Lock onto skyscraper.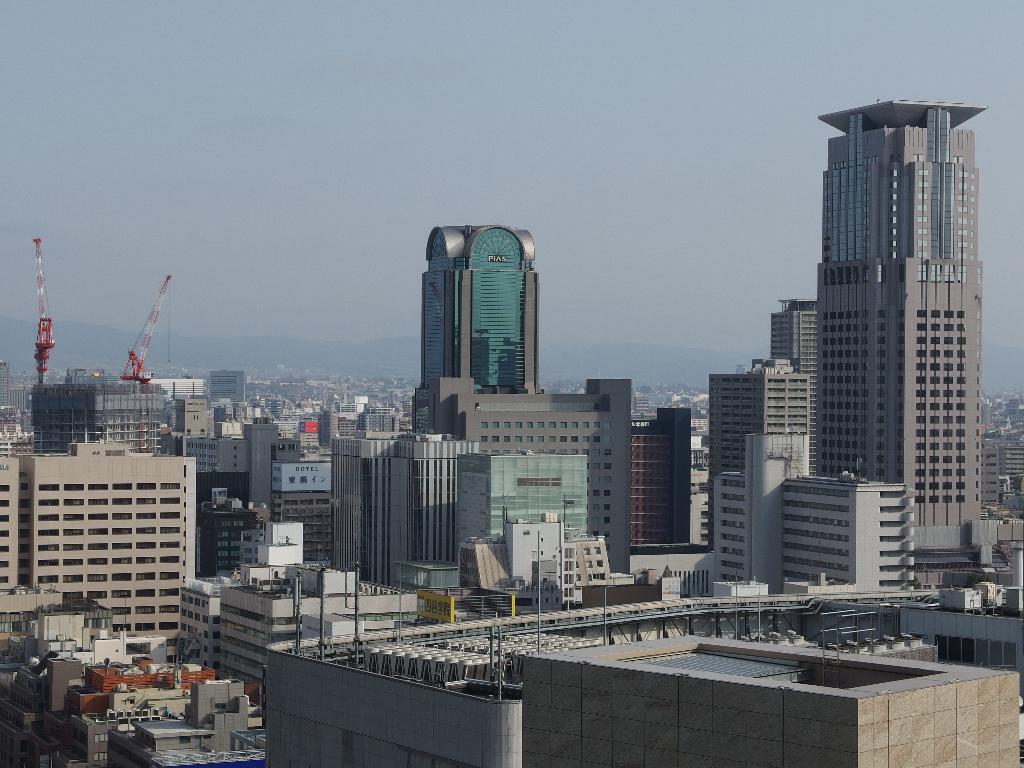
Locked: x1=815, y1=104, x2=989, y2=554.
